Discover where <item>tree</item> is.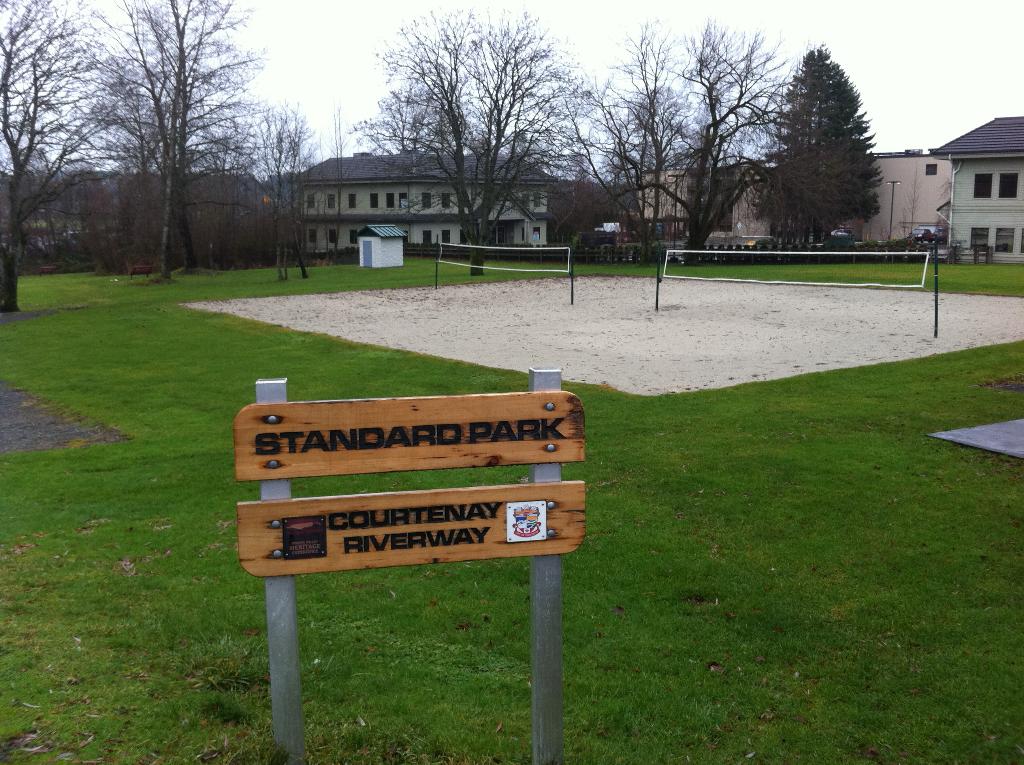
Discovered at box=[615, 8, 790, 269].
